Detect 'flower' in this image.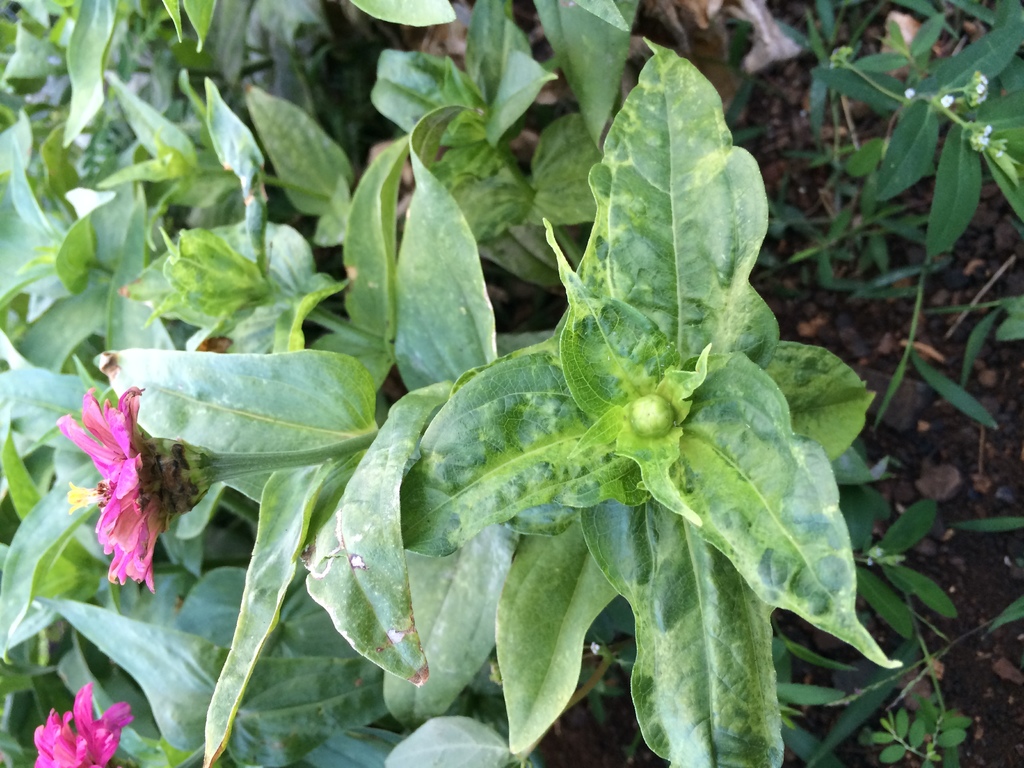
Detection: 52,372,220,612.
